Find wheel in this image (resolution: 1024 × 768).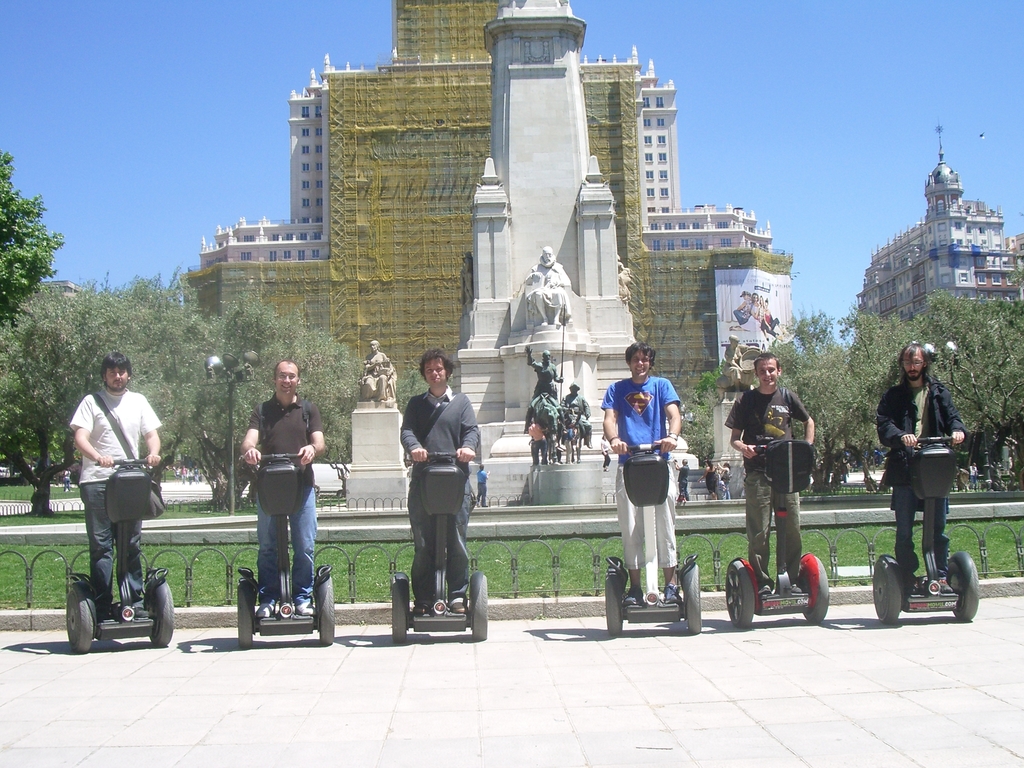
pyautogui.locateOnScreen(685, 561, 701, 634).
